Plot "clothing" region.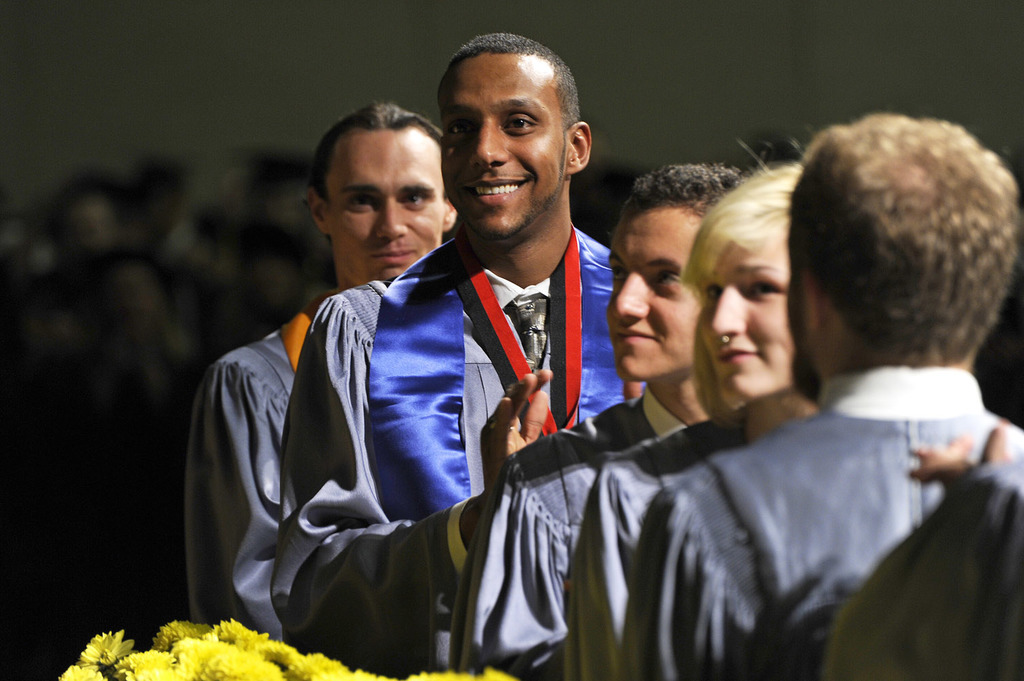
Plotted at 563/399/749/680.
